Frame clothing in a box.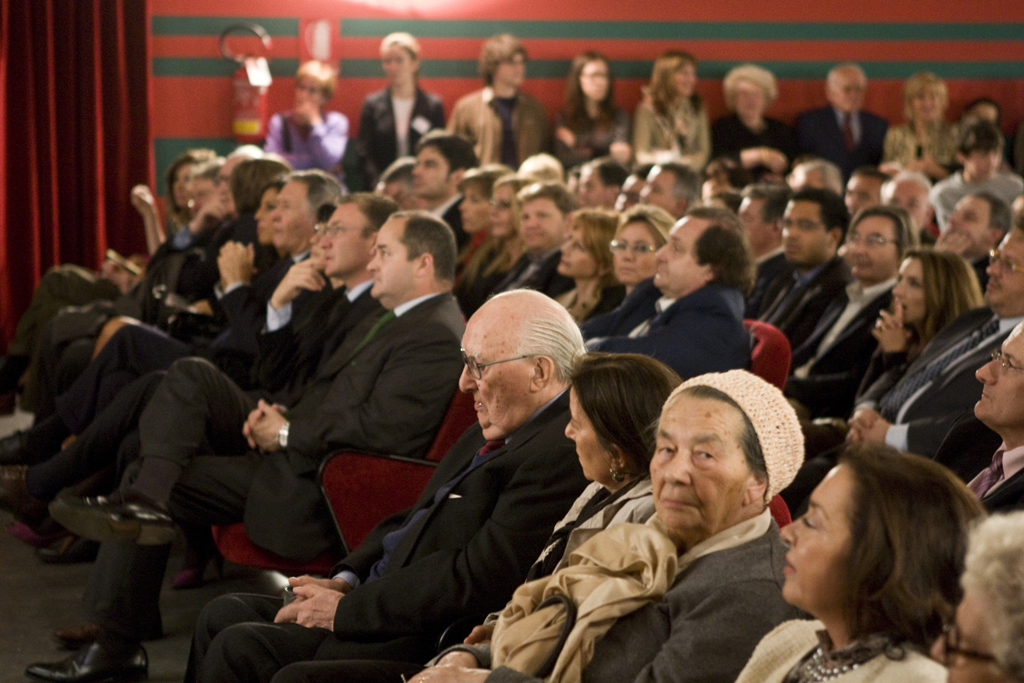
region(300, 333, 617, 680).
